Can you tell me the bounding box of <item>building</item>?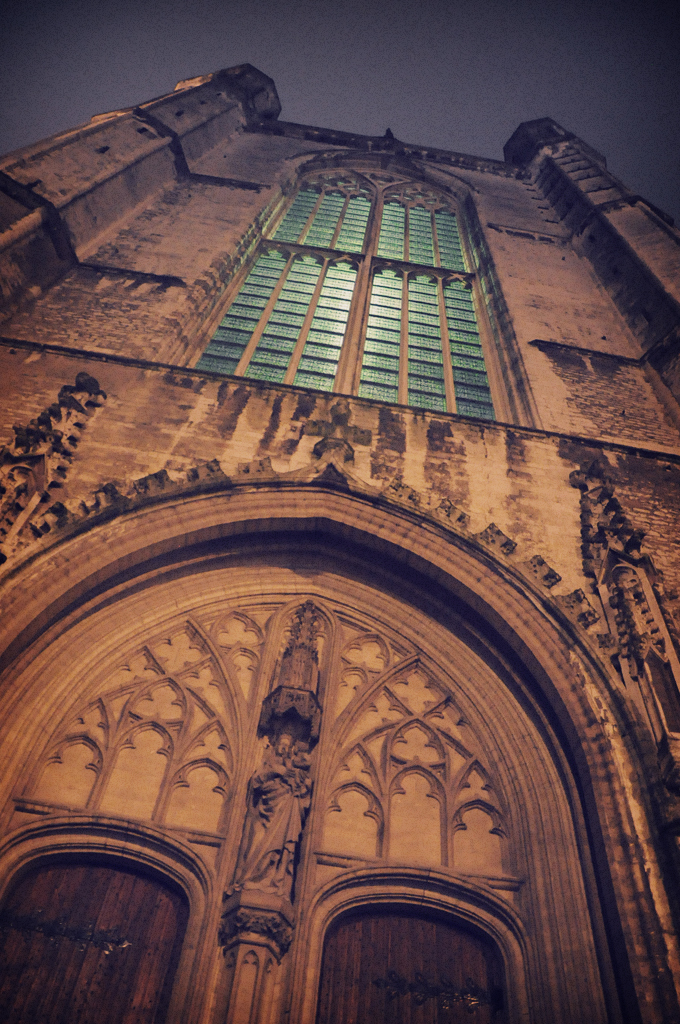
(left=0, top=48, right=679, bottom=1023).
